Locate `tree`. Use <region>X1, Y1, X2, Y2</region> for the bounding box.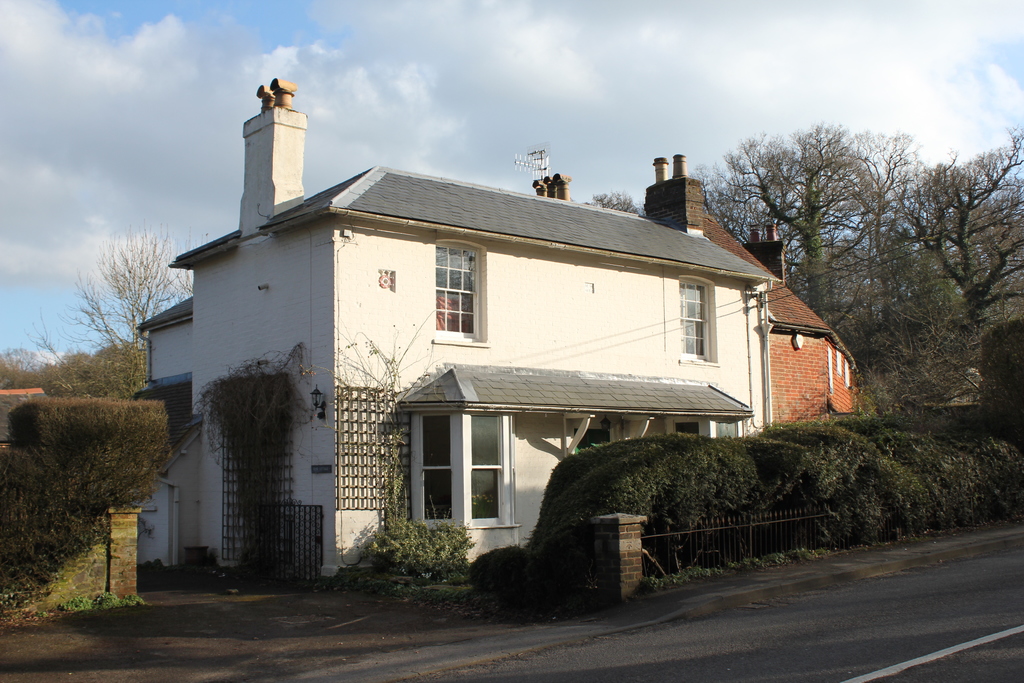
<region>909, 131, 1023, 312</region>.
